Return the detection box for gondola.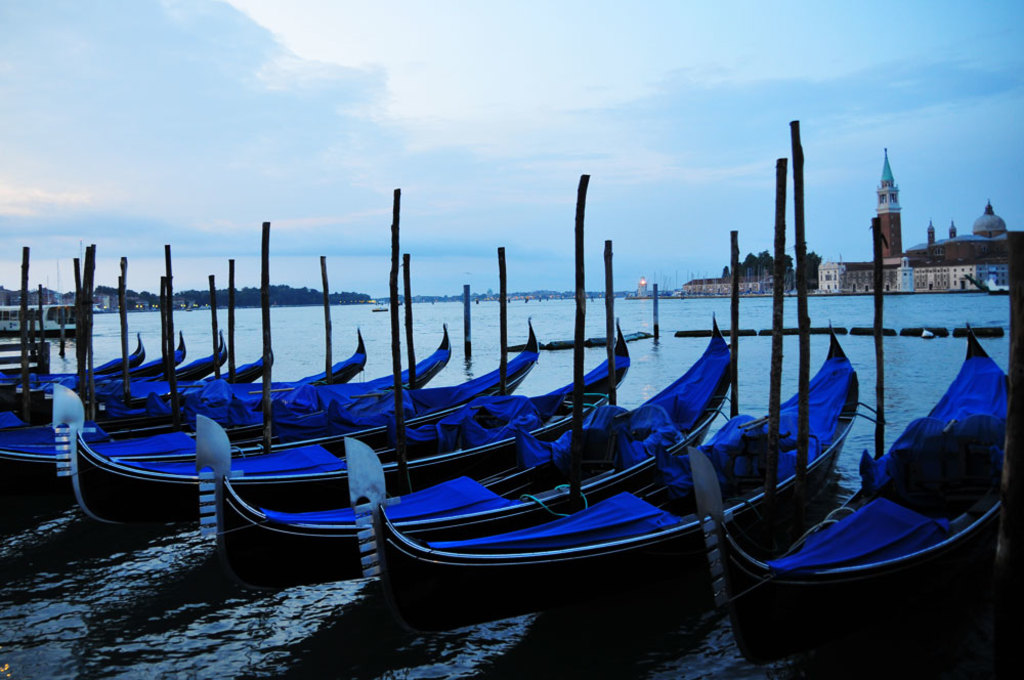
(207, 332, 292, 376).
